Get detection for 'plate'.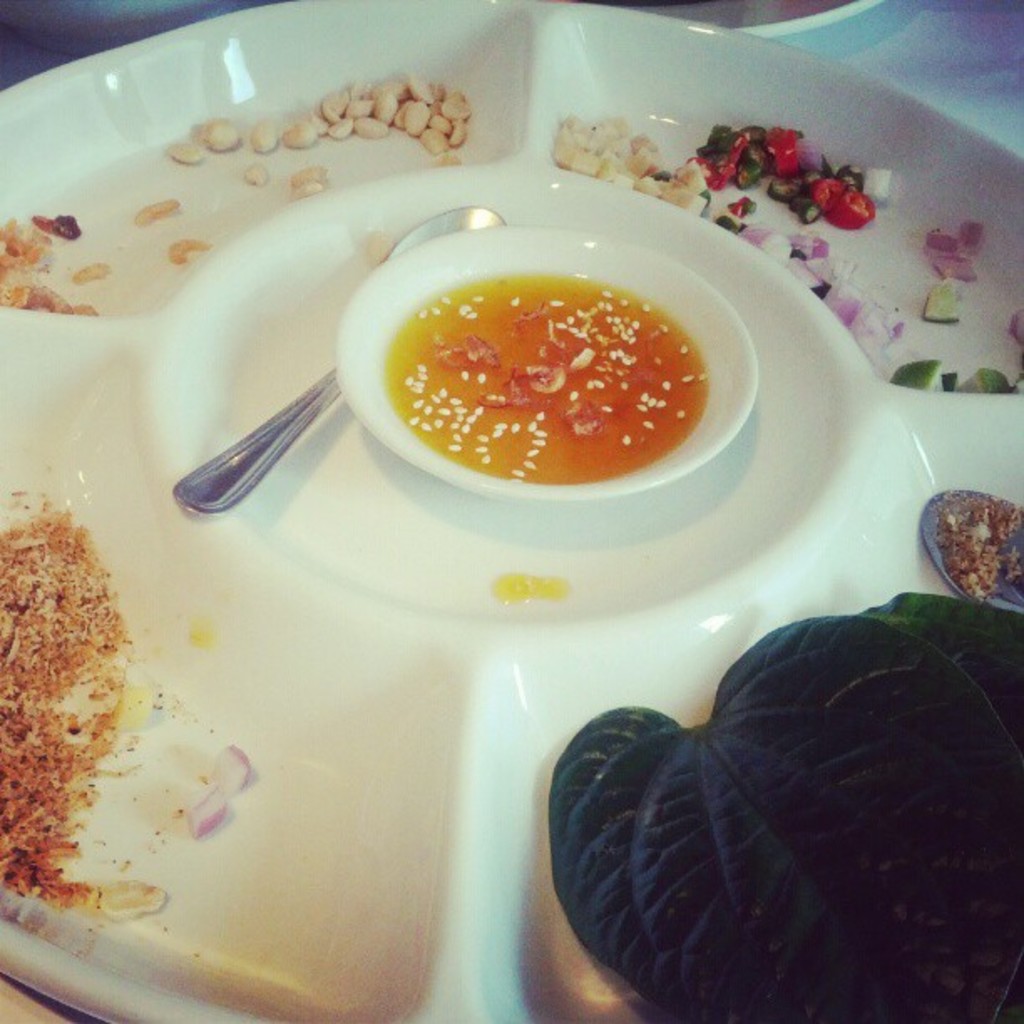
Detection: [left=0, top=0, right=1021, bottom=1022].
